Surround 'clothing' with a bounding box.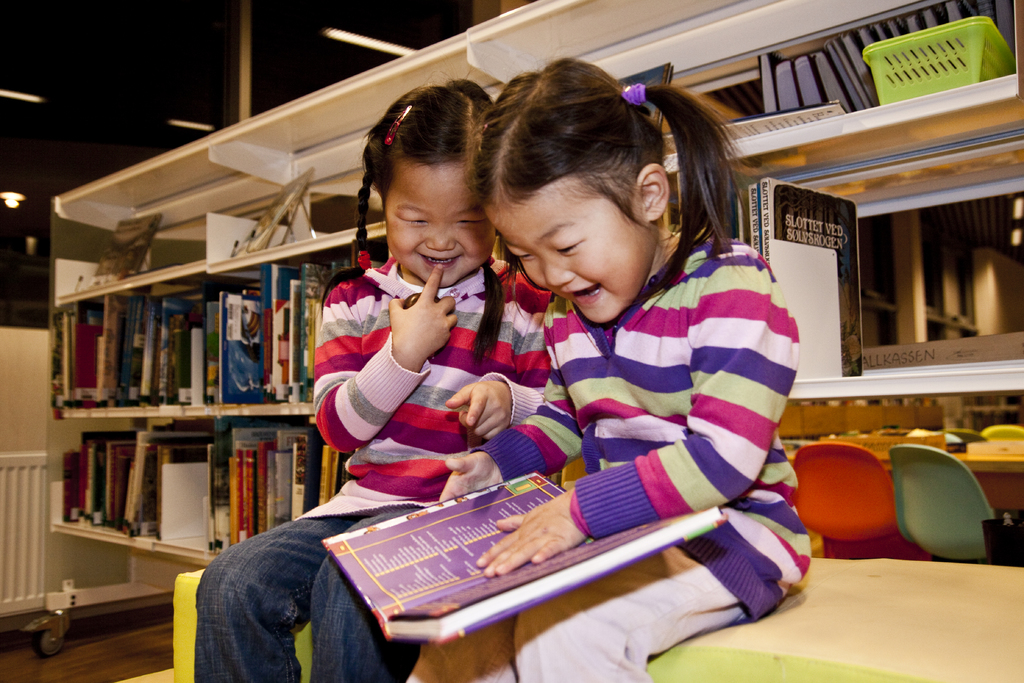
(left=402, top=239, right=811, bottom=682).
